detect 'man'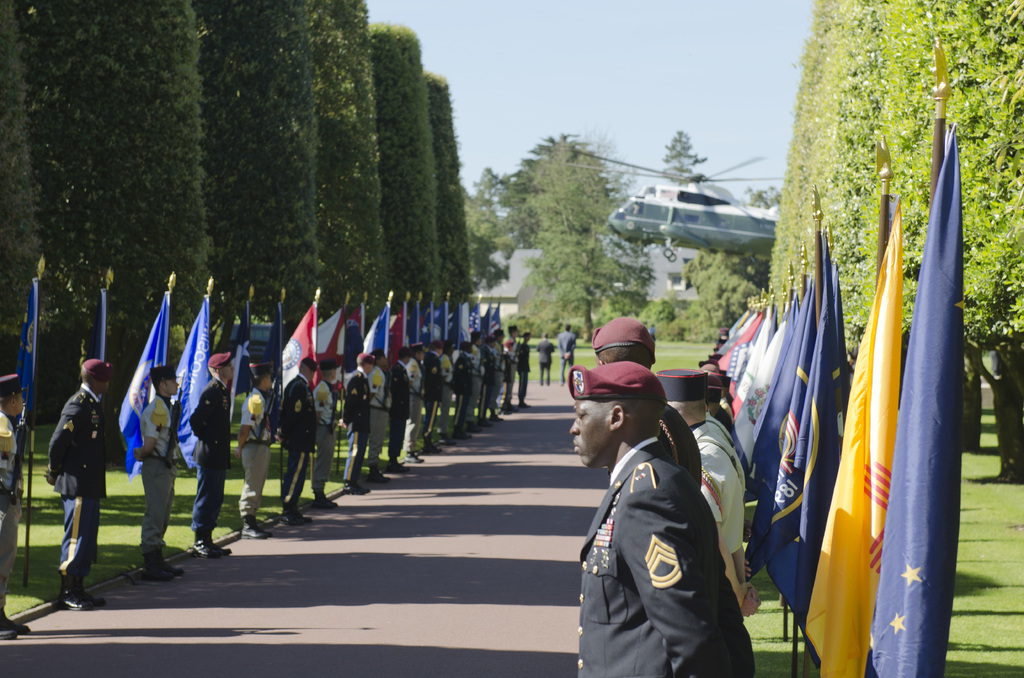
0/375/33/642
